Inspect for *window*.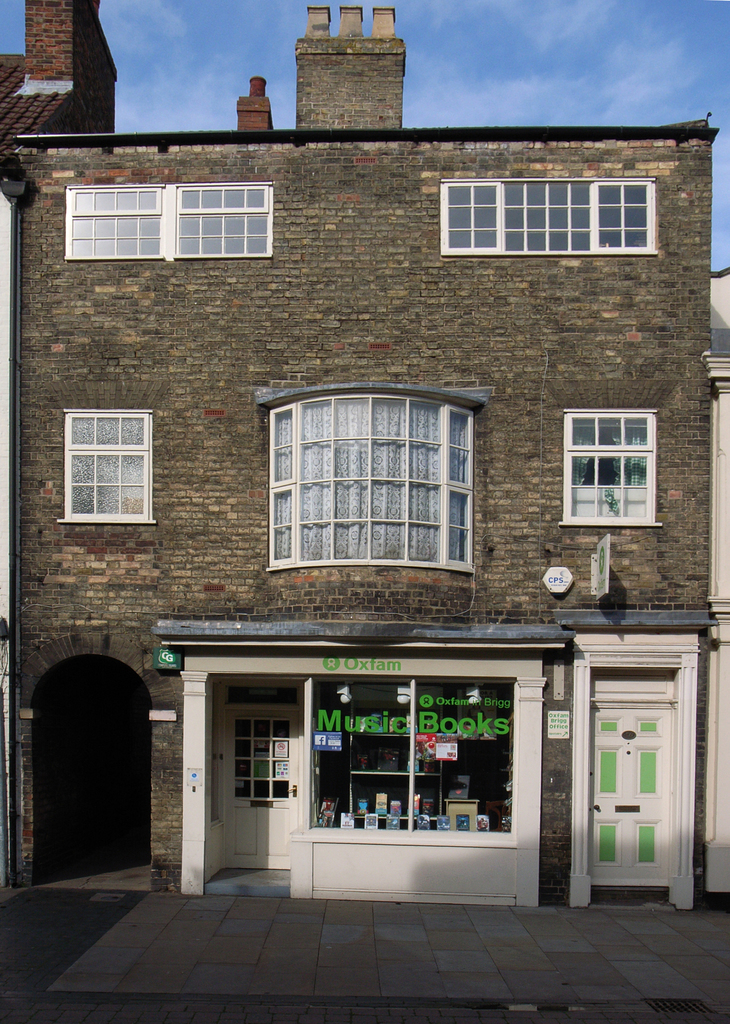
Inspection: select_region(432, 176, 646, 255).
